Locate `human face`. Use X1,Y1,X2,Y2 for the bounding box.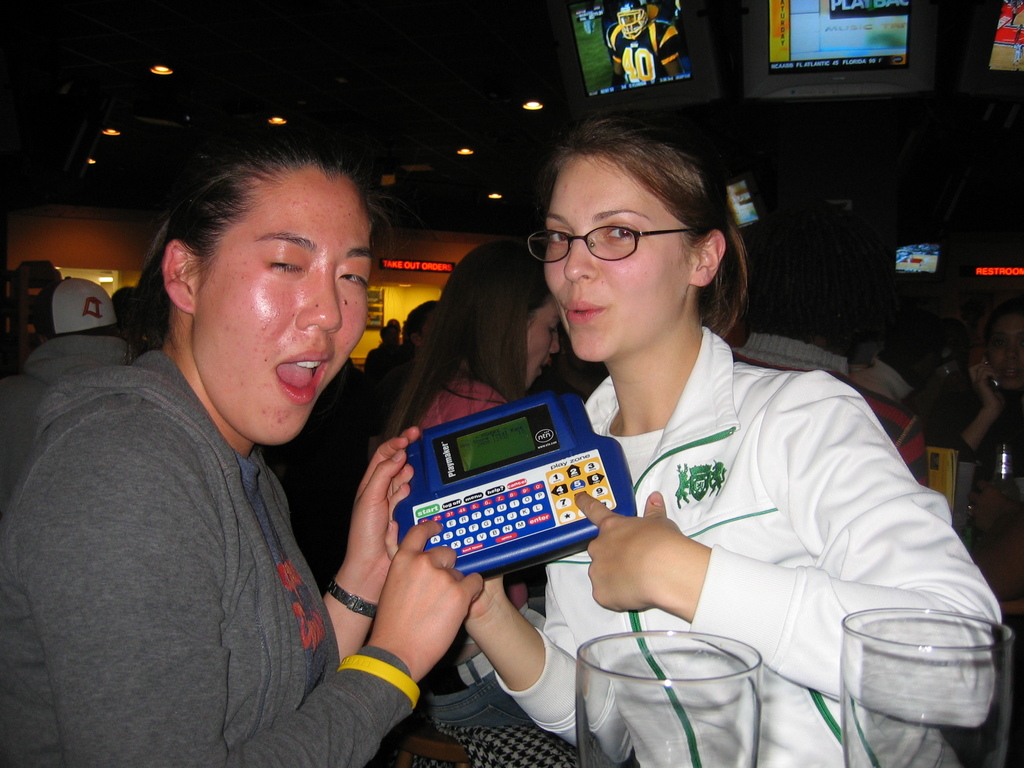
982,305,1021,387.
